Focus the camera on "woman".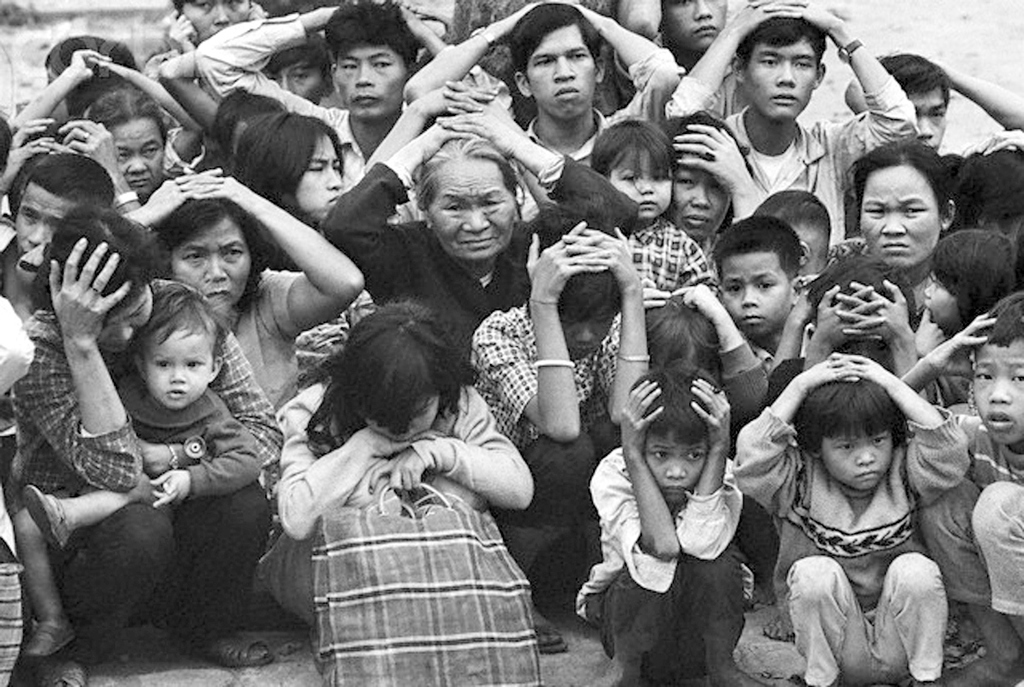
Focus region: left=116, top=167, right=358, bottom=424.
